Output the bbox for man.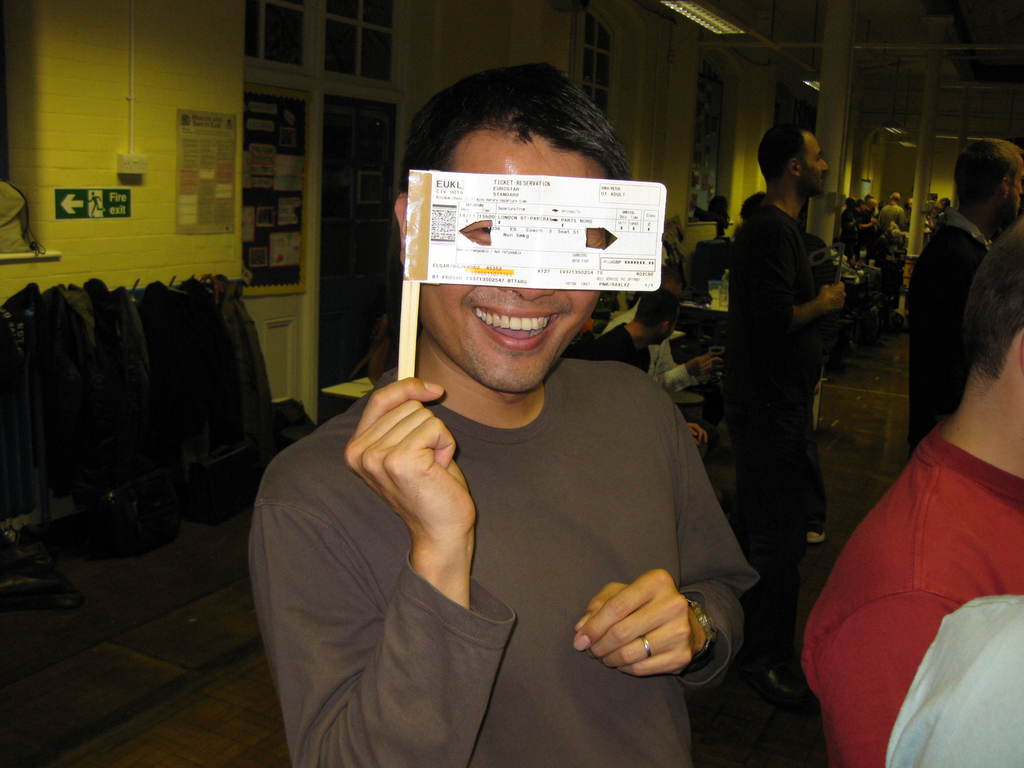
select_region(911, 138, 1023, 463).
